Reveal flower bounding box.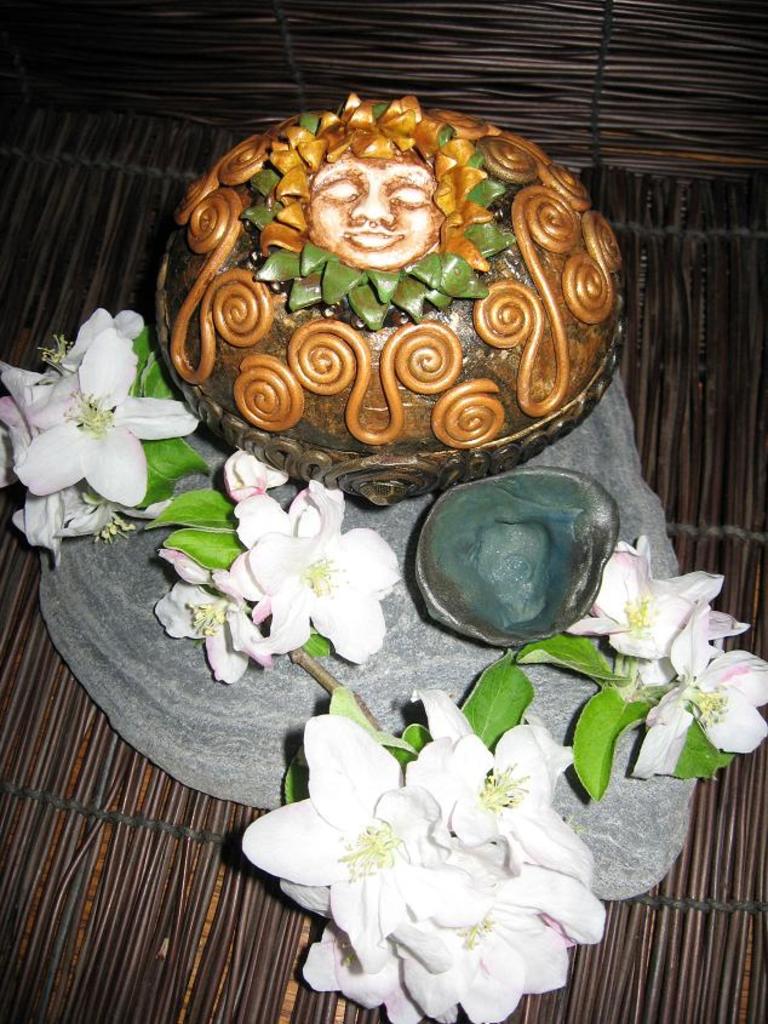
Revealed: locate(242, 480, 405, 658).
